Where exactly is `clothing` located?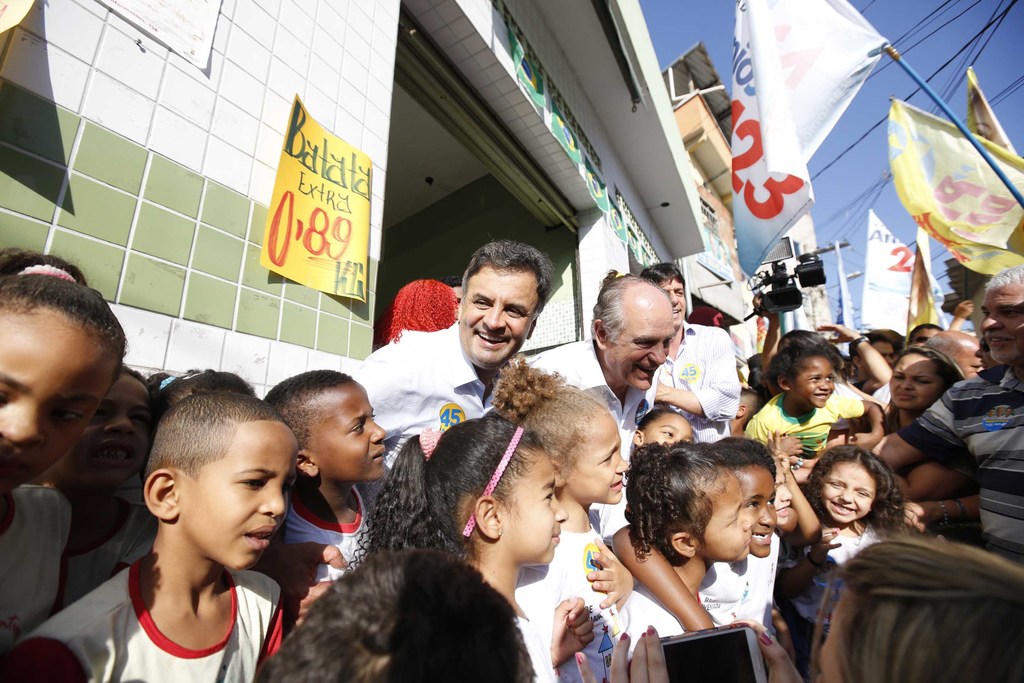
Its bounding box is pyautogui.locateOnScreen(518, 531, 625, 661).
